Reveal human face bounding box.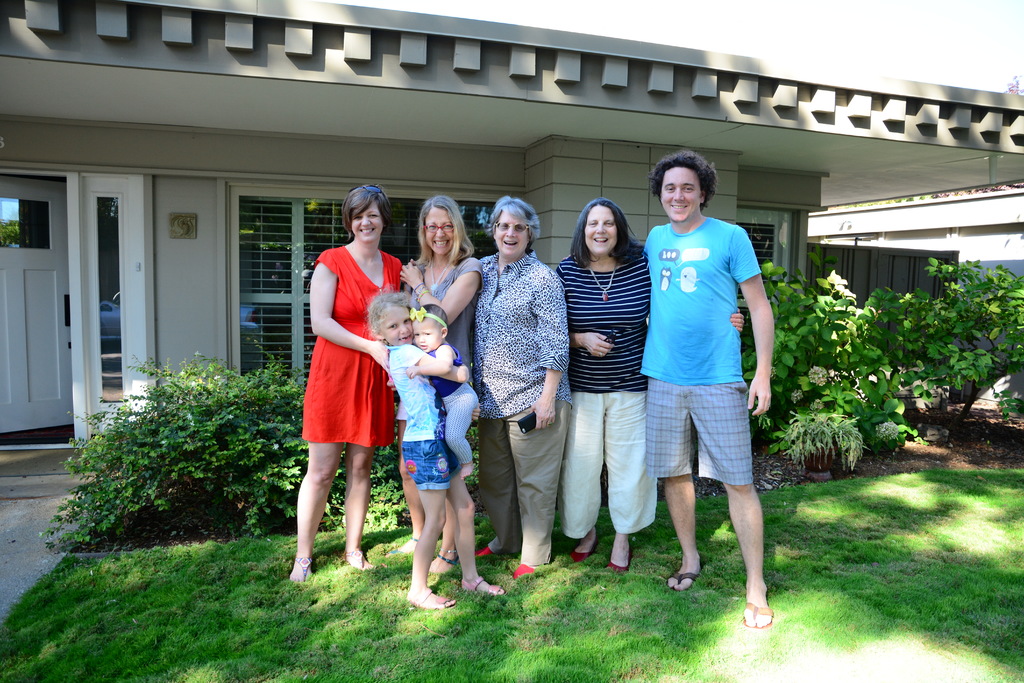
Revealed: {"left": 425, "top": 208, "right": 454, "bottom": 252}.
